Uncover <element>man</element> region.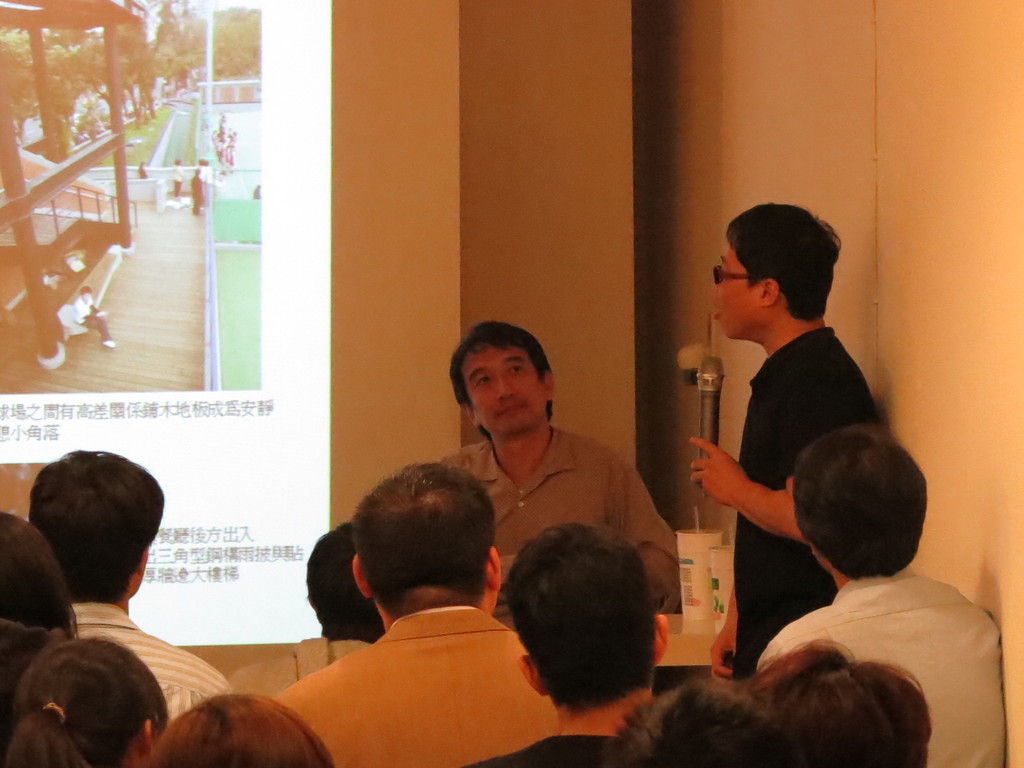
Uncovered: 697:205:879:681.
